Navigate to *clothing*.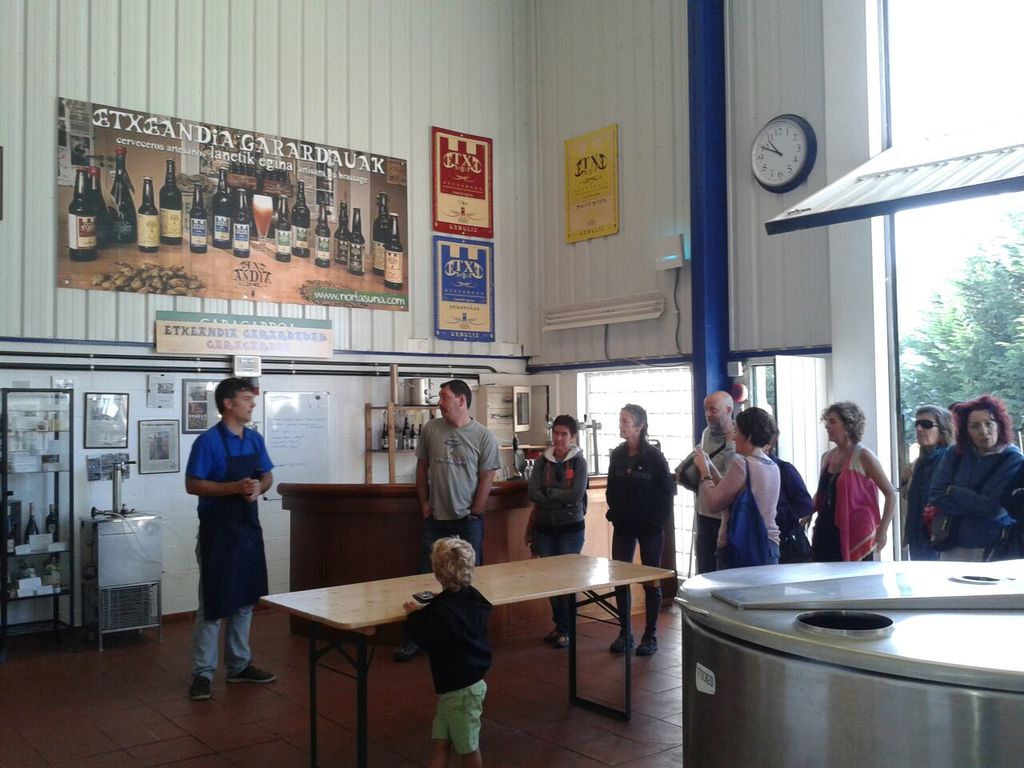
Navigation target: l=814, t=458, r=877, b=566.
